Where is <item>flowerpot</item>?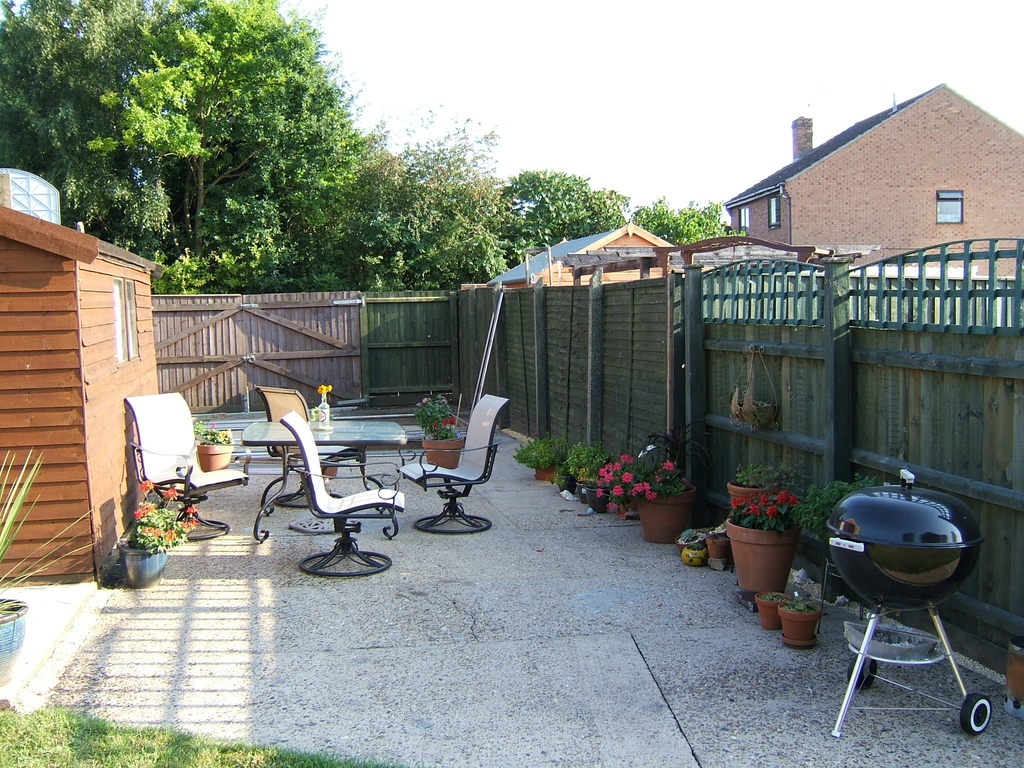
x1=728 y1=479 x2=778 y2=503.
